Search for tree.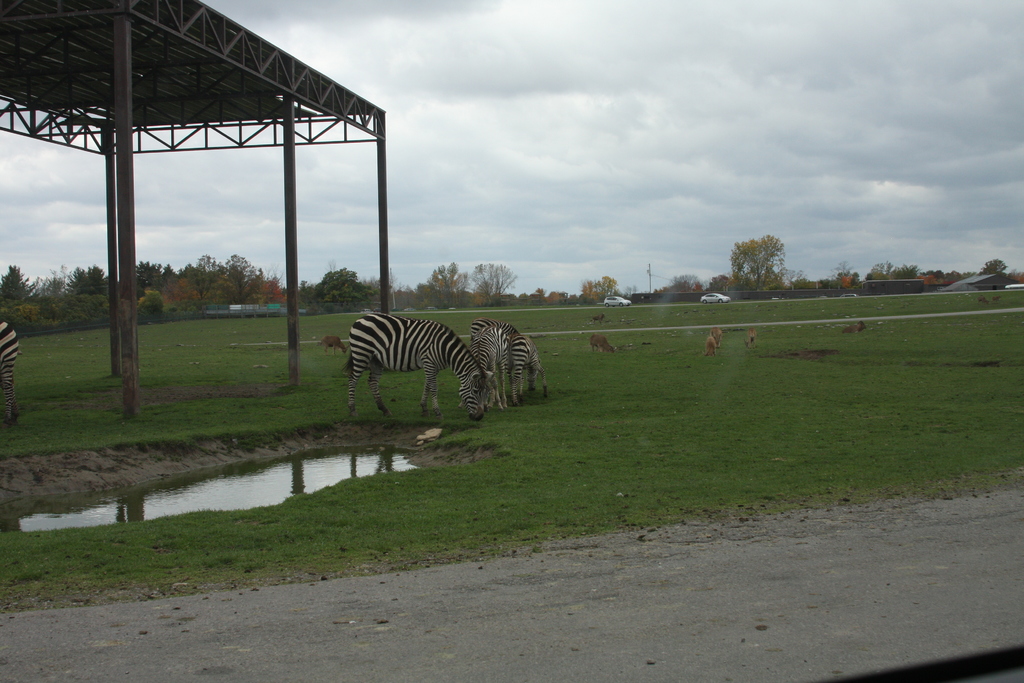
Found at left=863, top=258, right=913, bottom=281.
